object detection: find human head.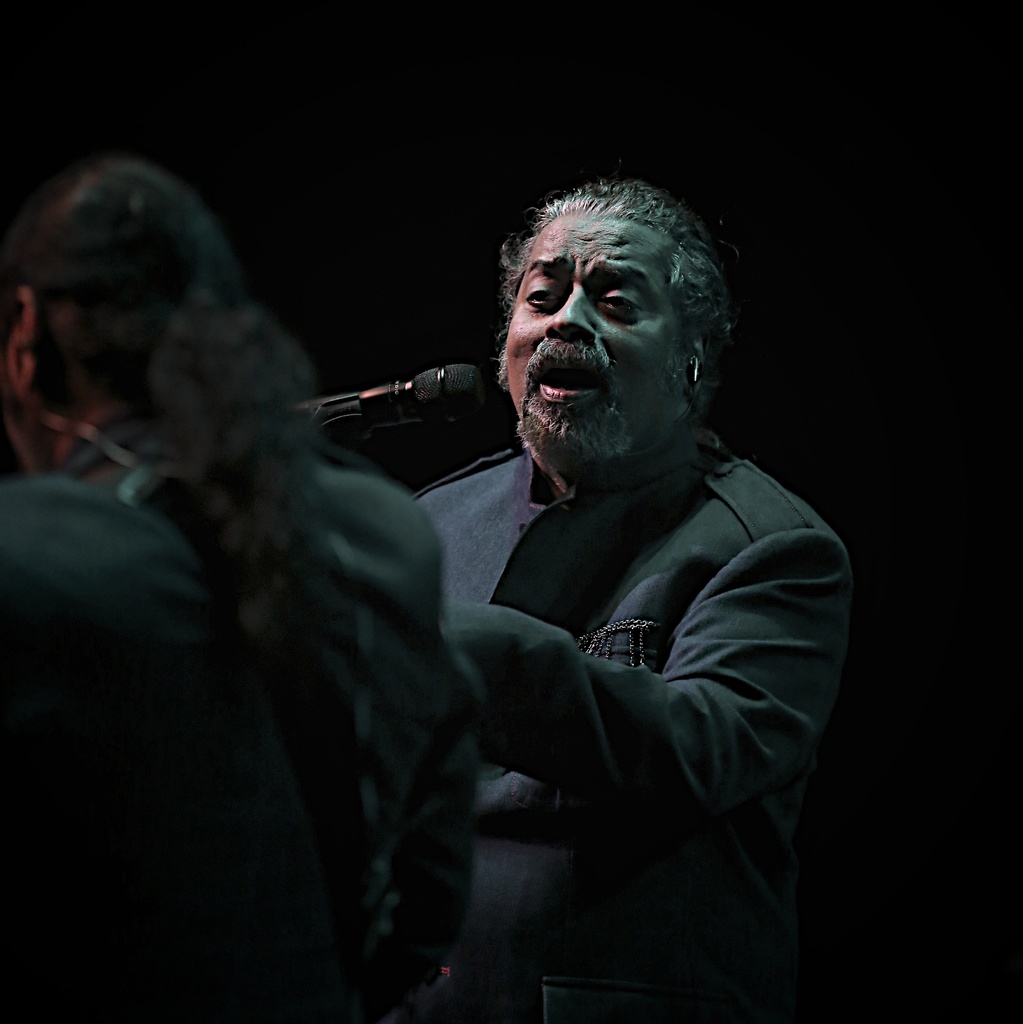
433/158/757/508.
